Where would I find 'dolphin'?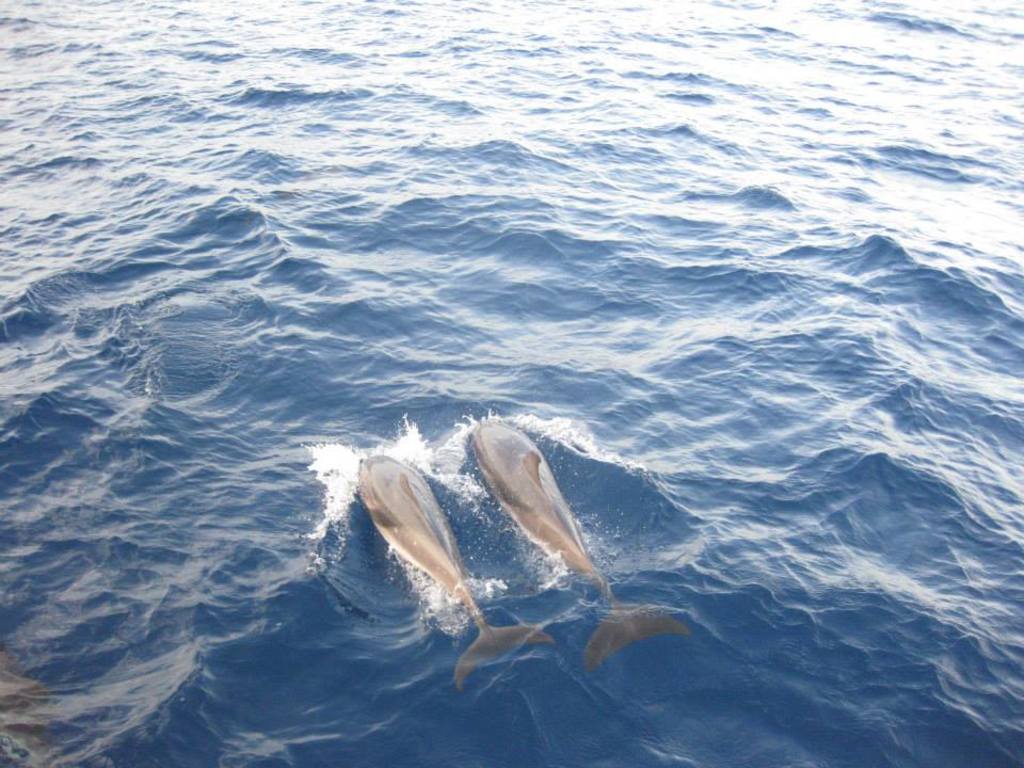
At crop(358, 453, 560, 691).
